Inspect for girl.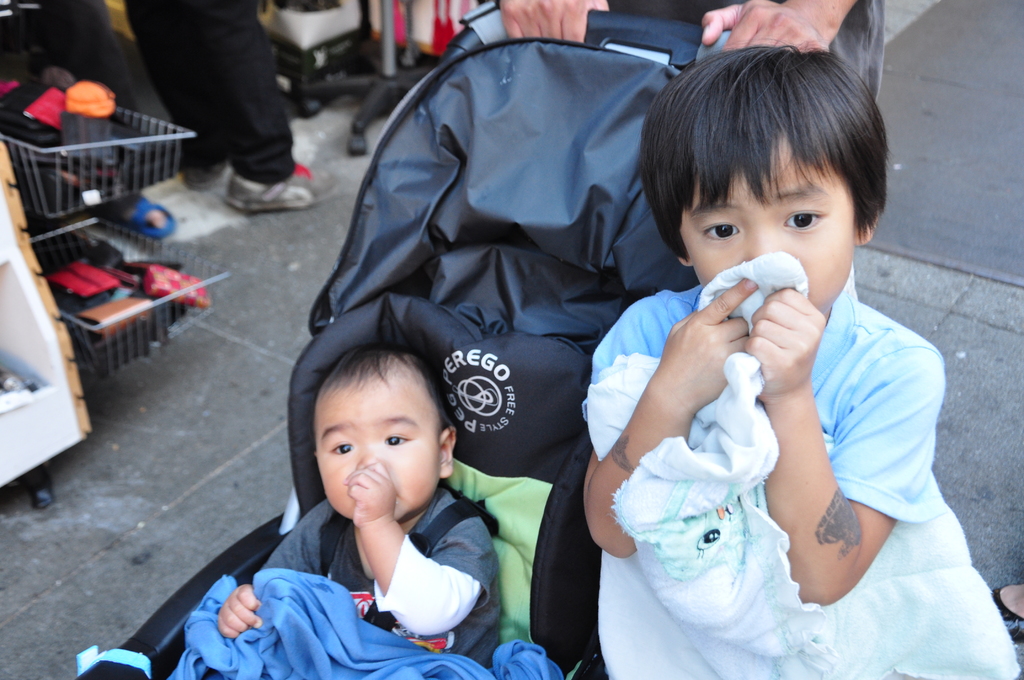
Inspection: x1=582 y1=35 x2=1022 y2=679.
